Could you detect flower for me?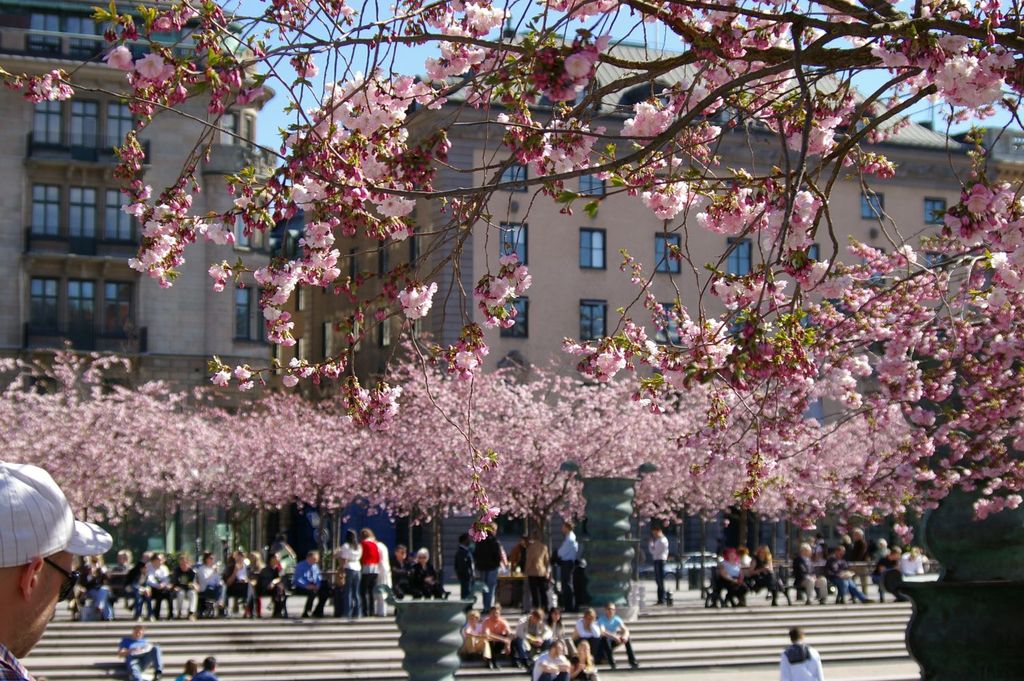
Detection result: detection(564, 336, 578, 351).
